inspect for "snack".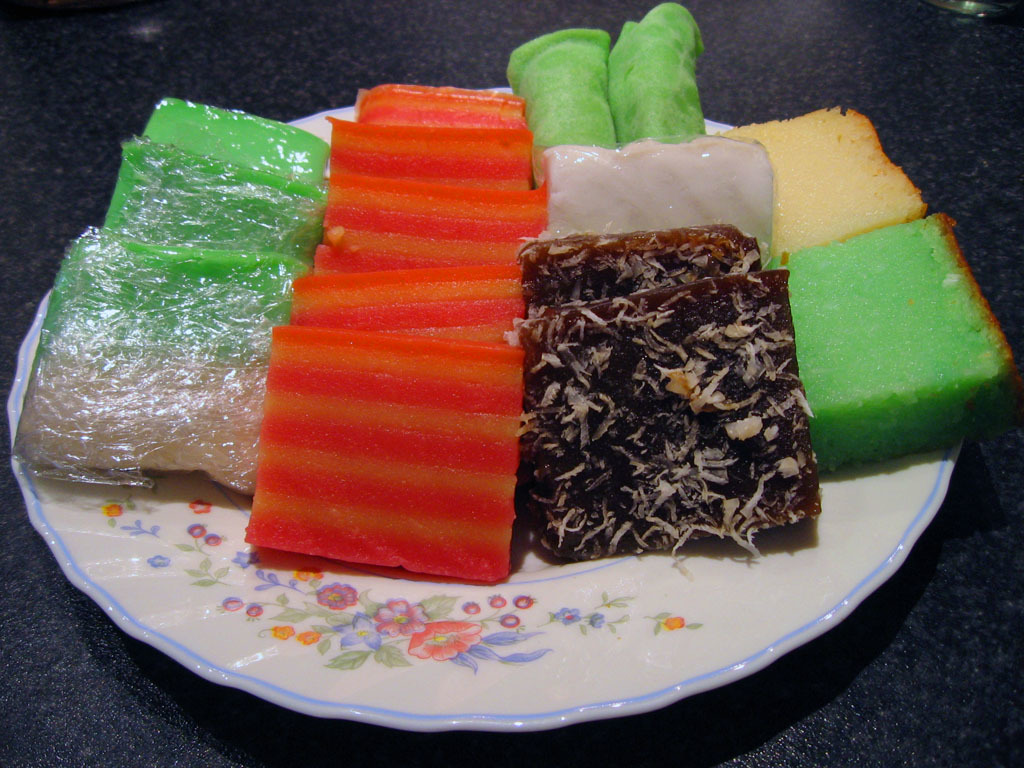
Inspection: detection(13, 232, 316, 497).
